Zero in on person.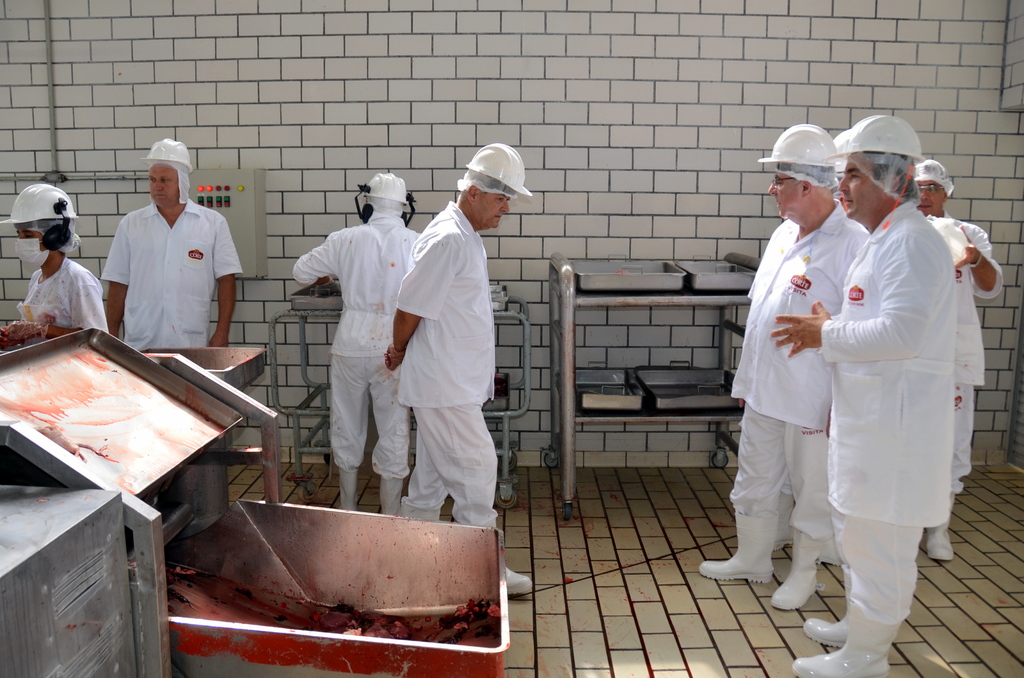
Zeroed in: (98, 140, 240, 346).
